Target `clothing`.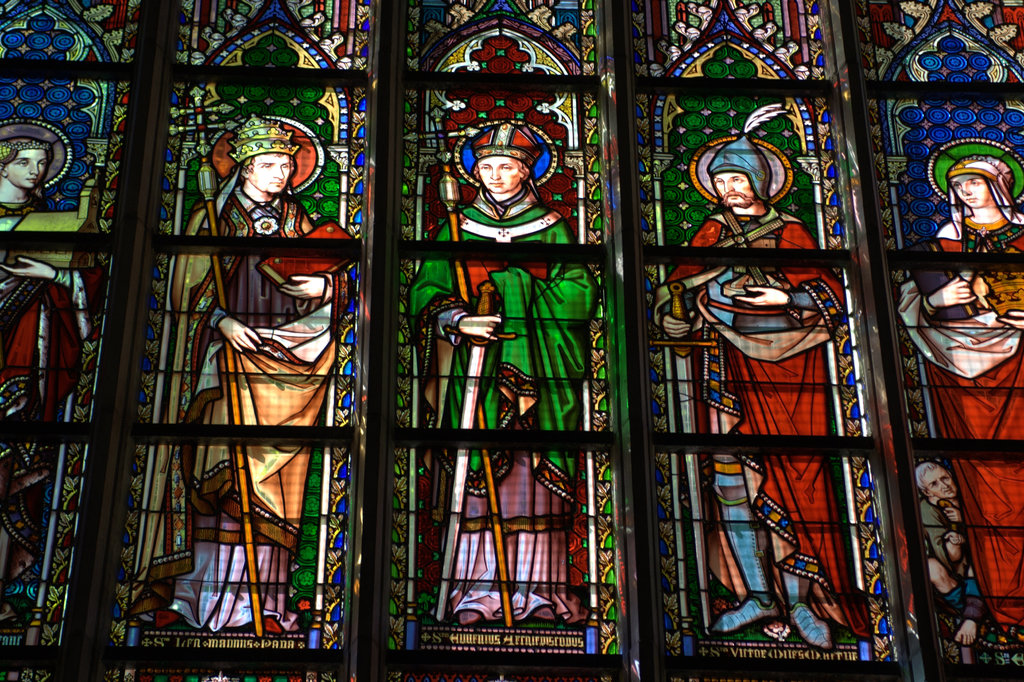
Target region: {"x1": 168, "y1": 166, "x2": 357, "y2": 638}.
